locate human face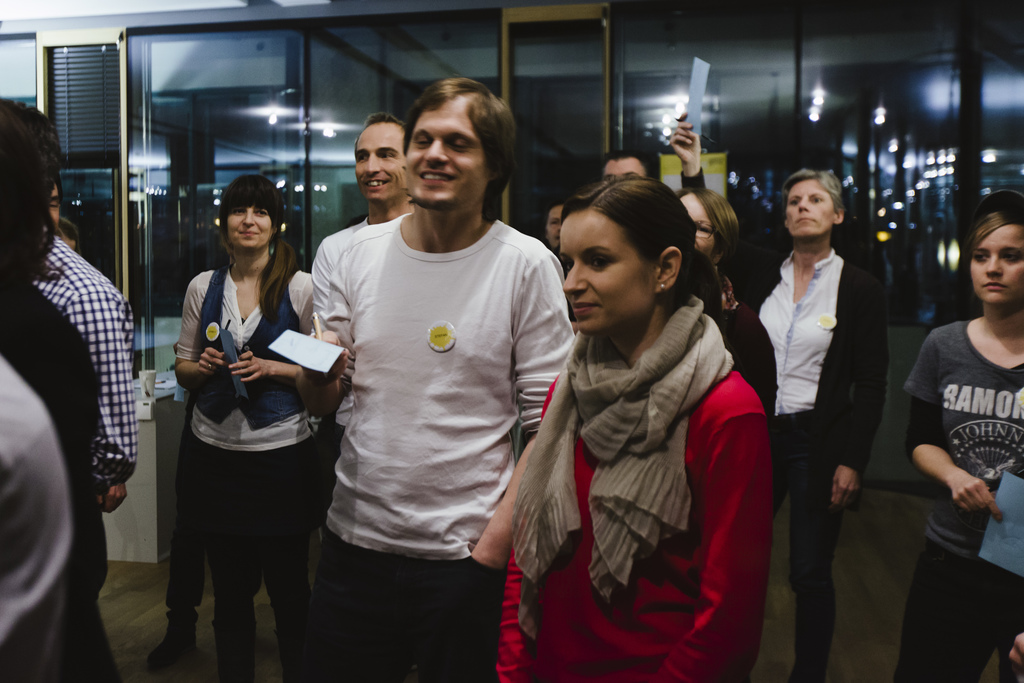
(403,101,492,214)
